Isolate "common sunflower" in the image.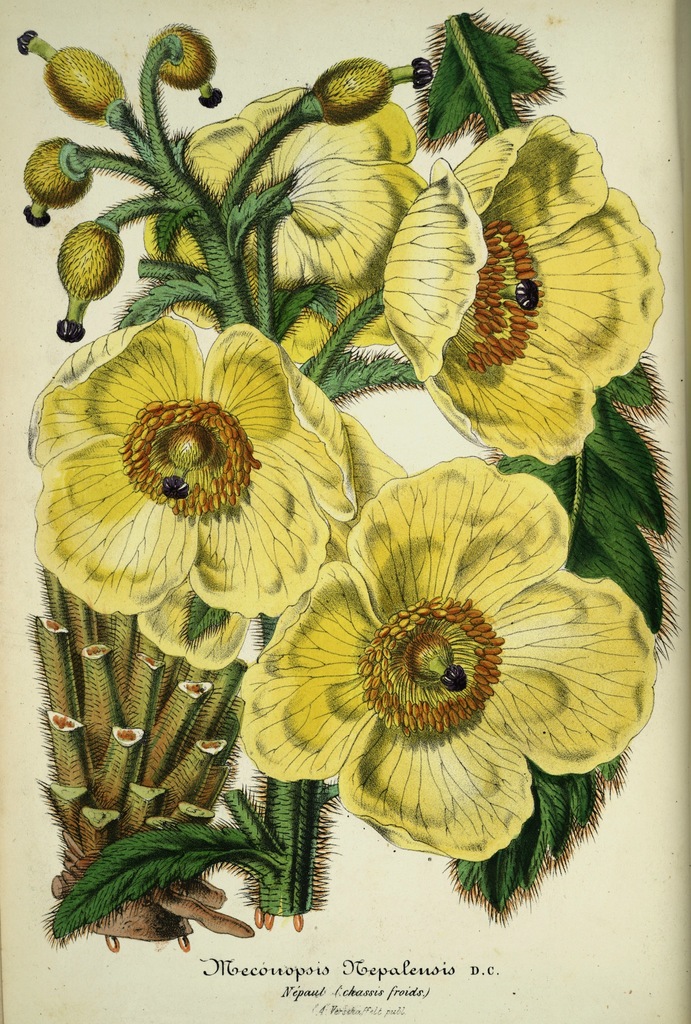
Isolated region: (26, 316, 387, 634).
